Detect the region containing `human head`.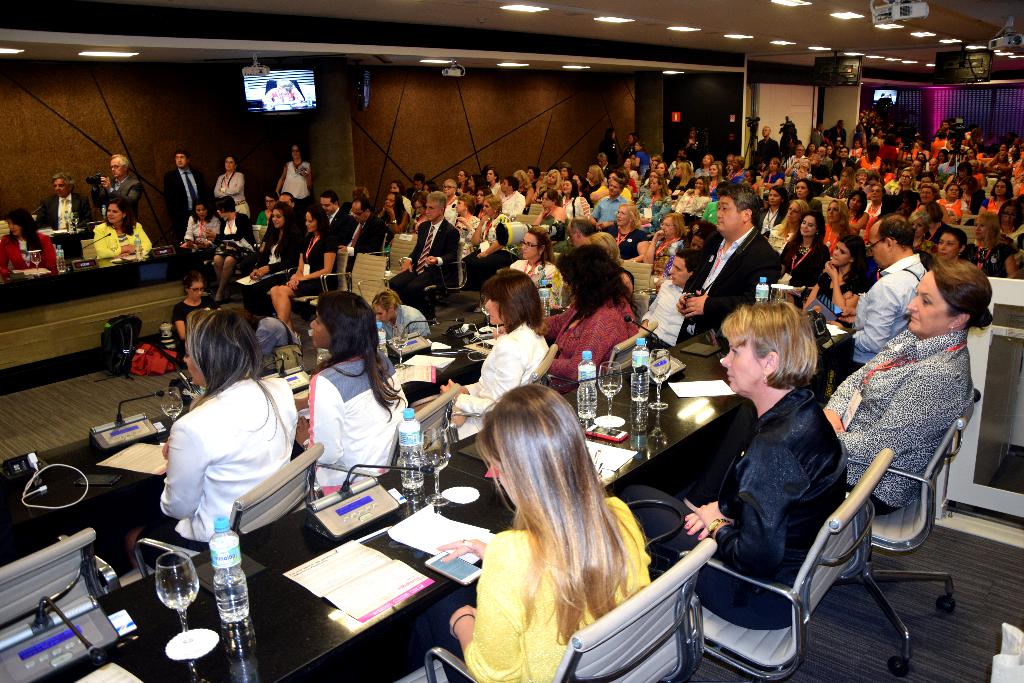
x1=901 y1=168 x2=913 y2=189.
